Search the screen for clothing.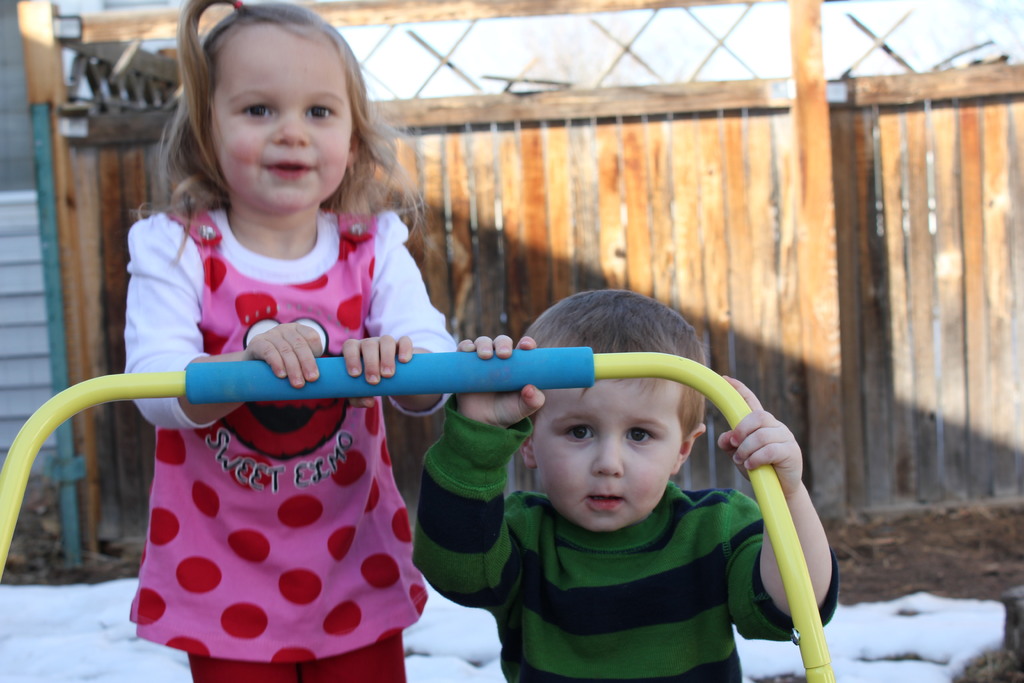
Found at bbox(466, 376, 822, 664).
